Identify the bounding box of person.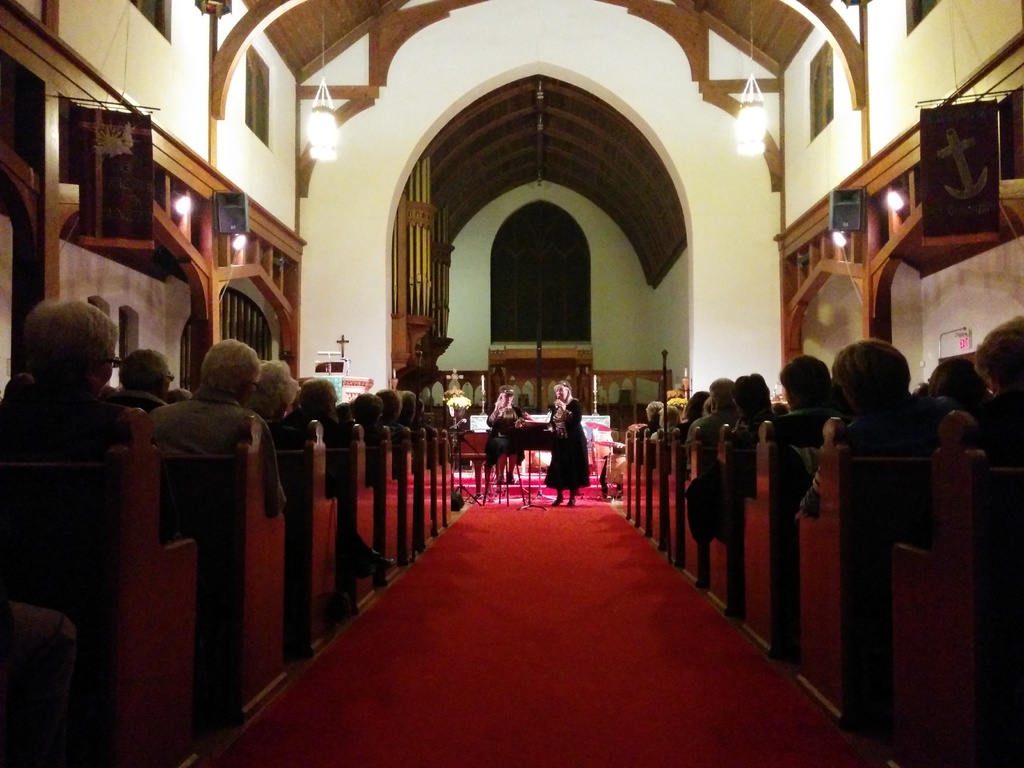
769/402/790/415.
